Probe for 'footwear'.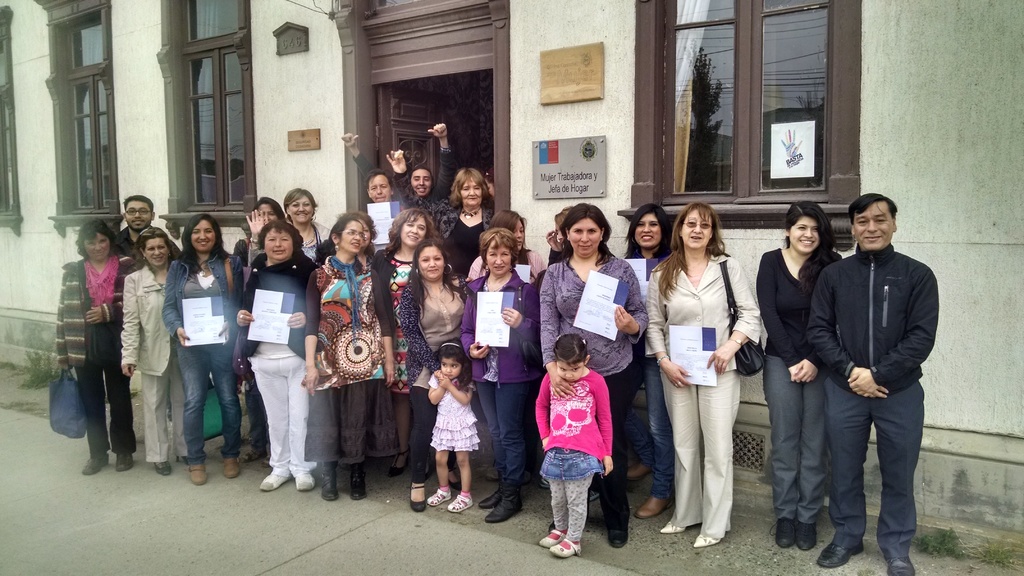
Probe result: [256, 474, 291, 490].
